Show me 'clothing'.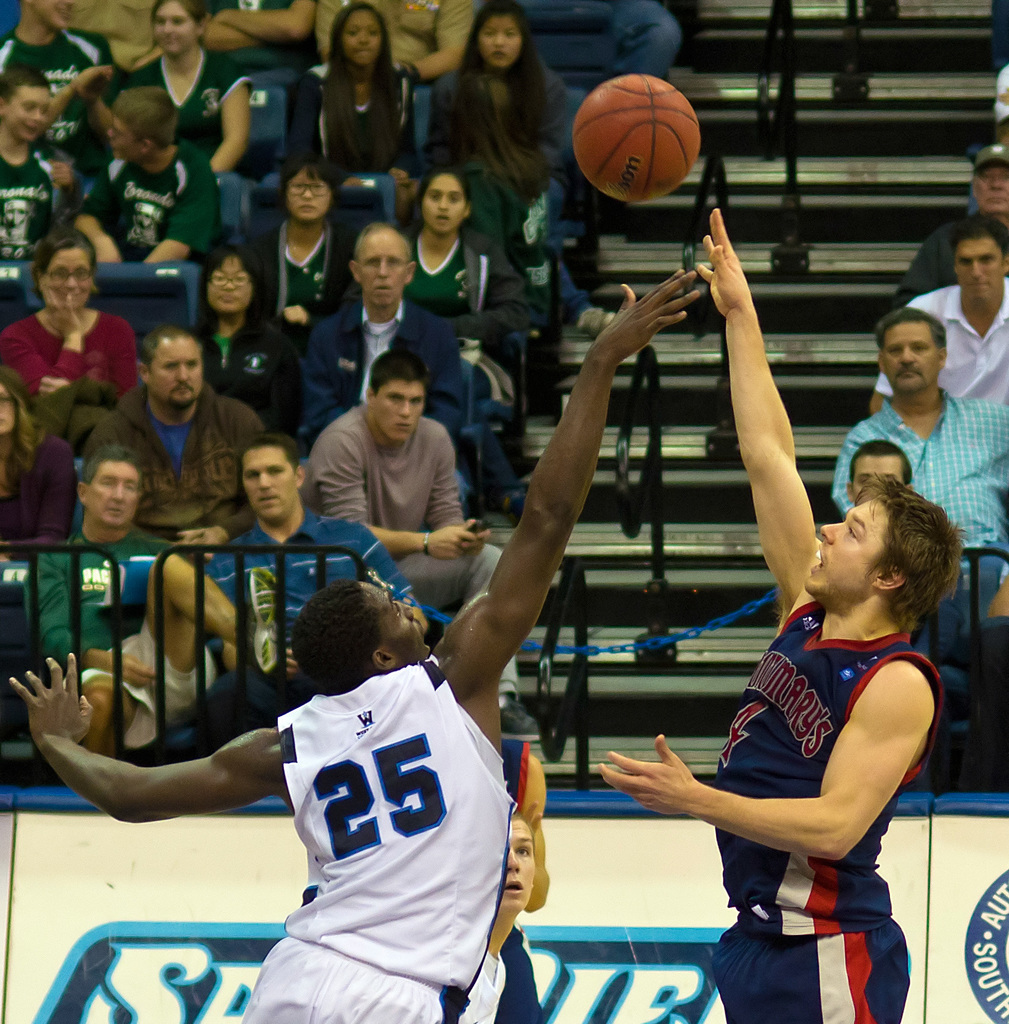
'clothing' is here: bbox=[286, 276, 459, 419].
